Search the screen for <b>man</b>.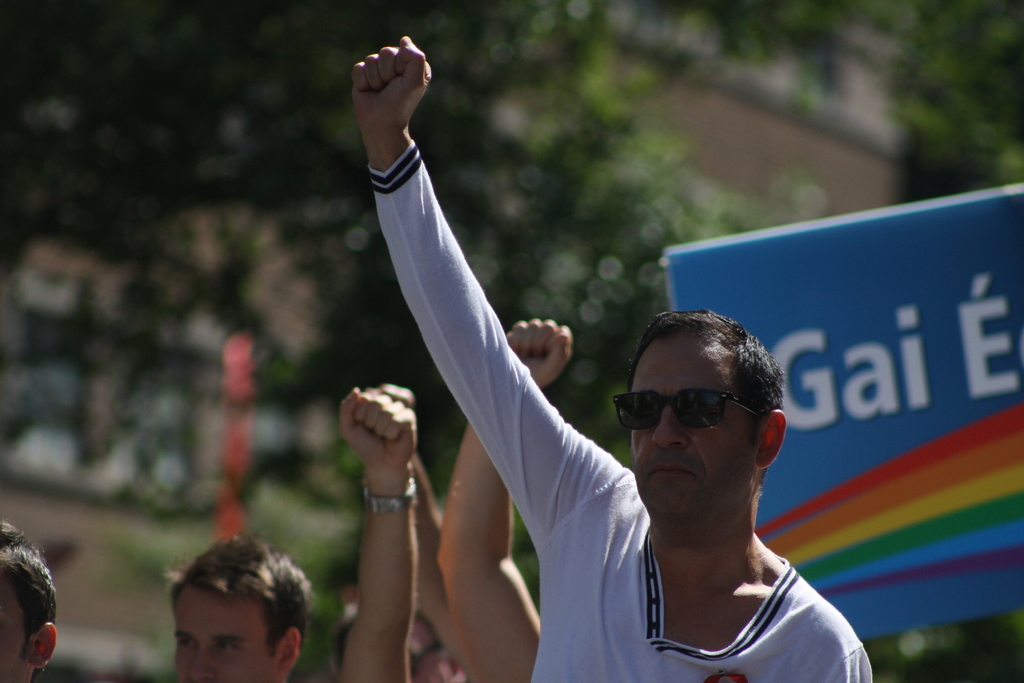
Found at pyautogui.locateOnScreen(0, 520, 61, 682).
